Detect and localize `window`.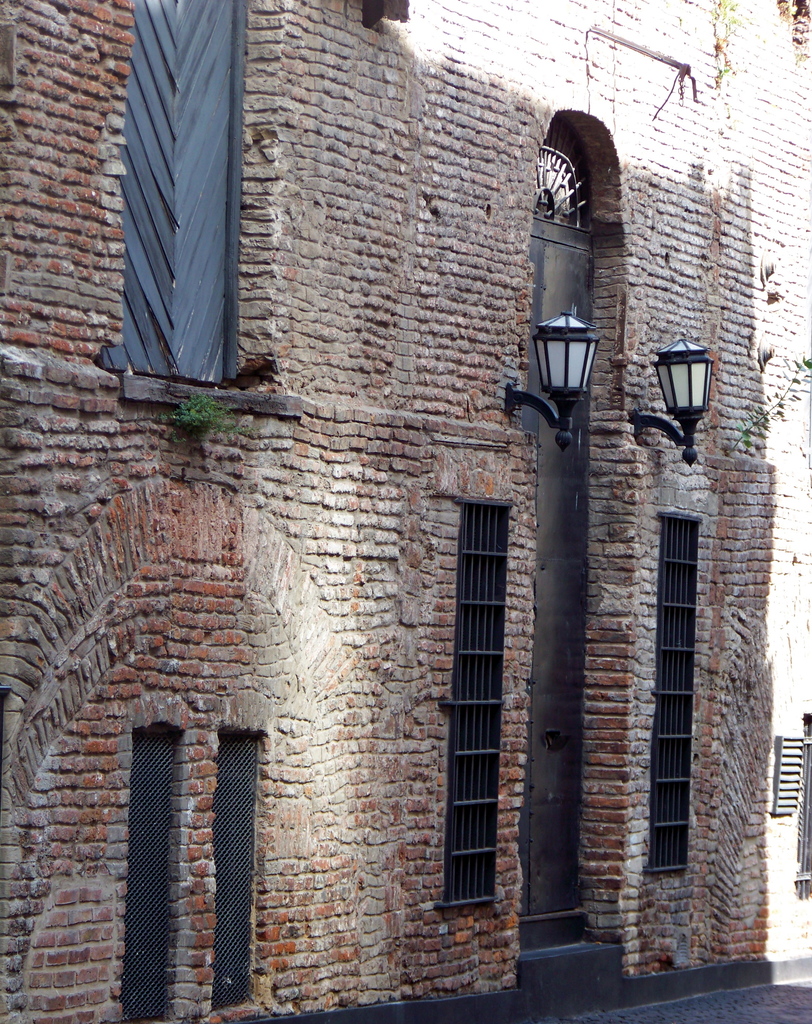
Localized at region(652, 511, 696, 875).
